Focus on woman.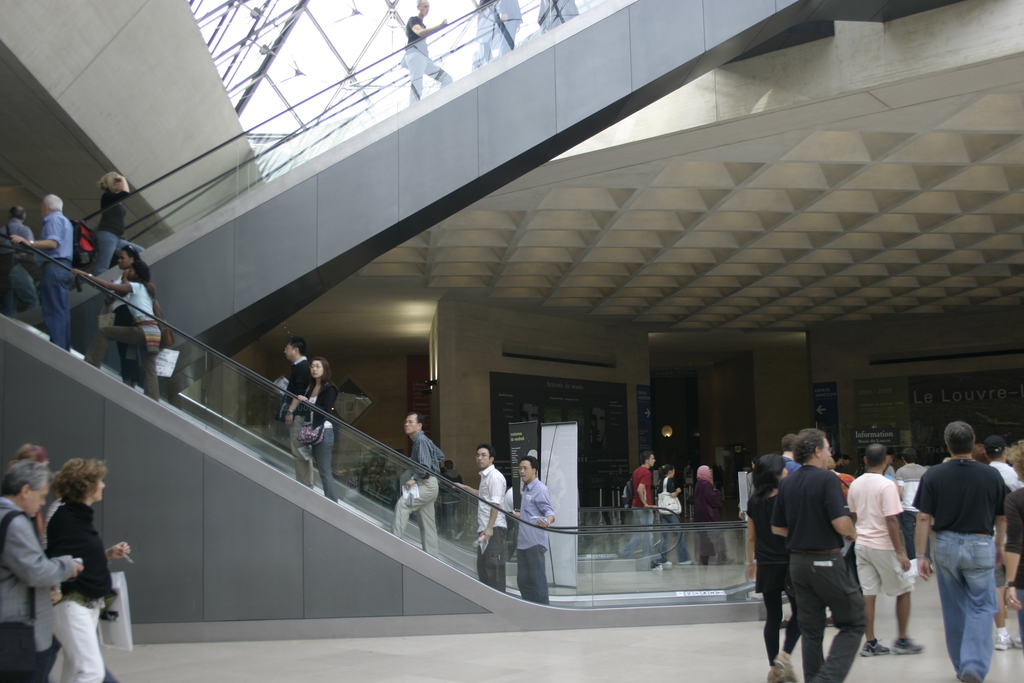
Focused at box(93, 172, 147, 273).
